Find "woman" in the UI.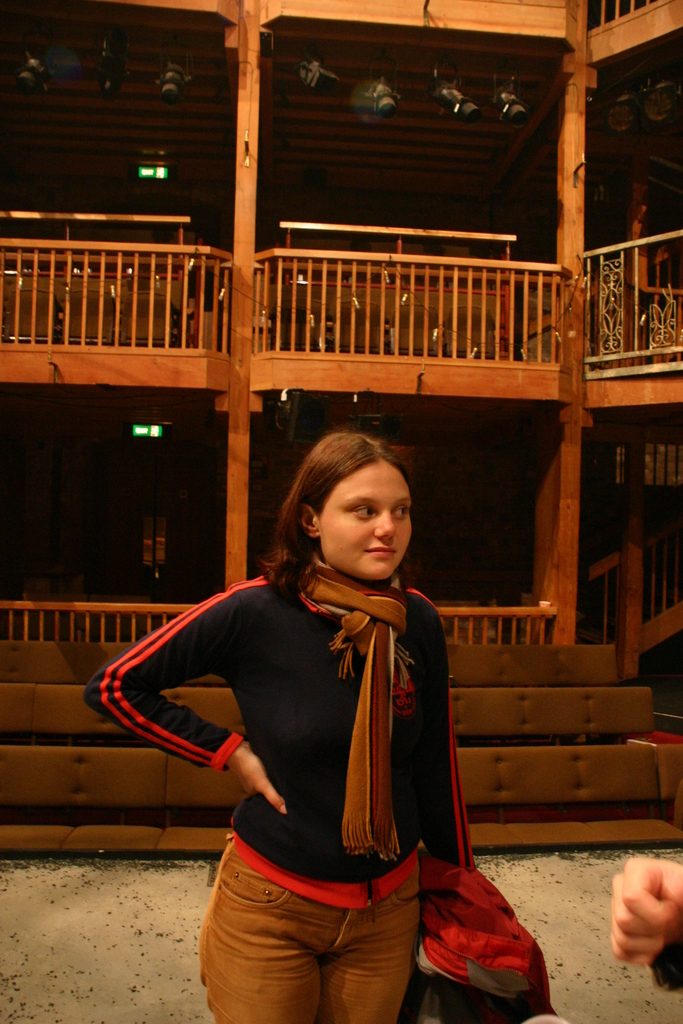
UI element at select_region(127, 413, 498, 1001).
